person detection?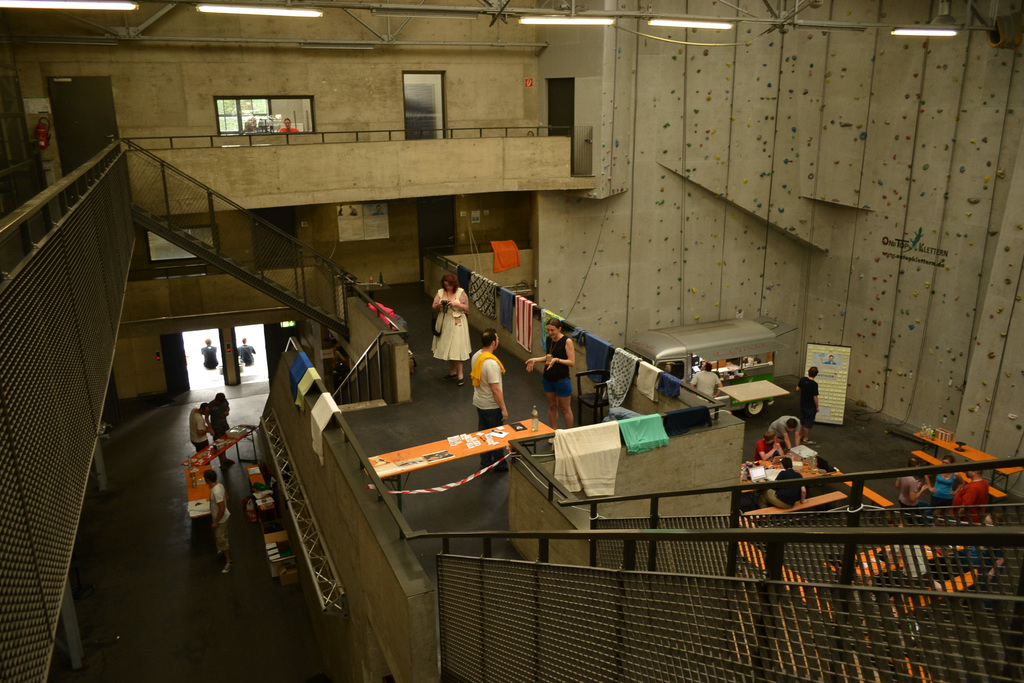
524,315,580,425
